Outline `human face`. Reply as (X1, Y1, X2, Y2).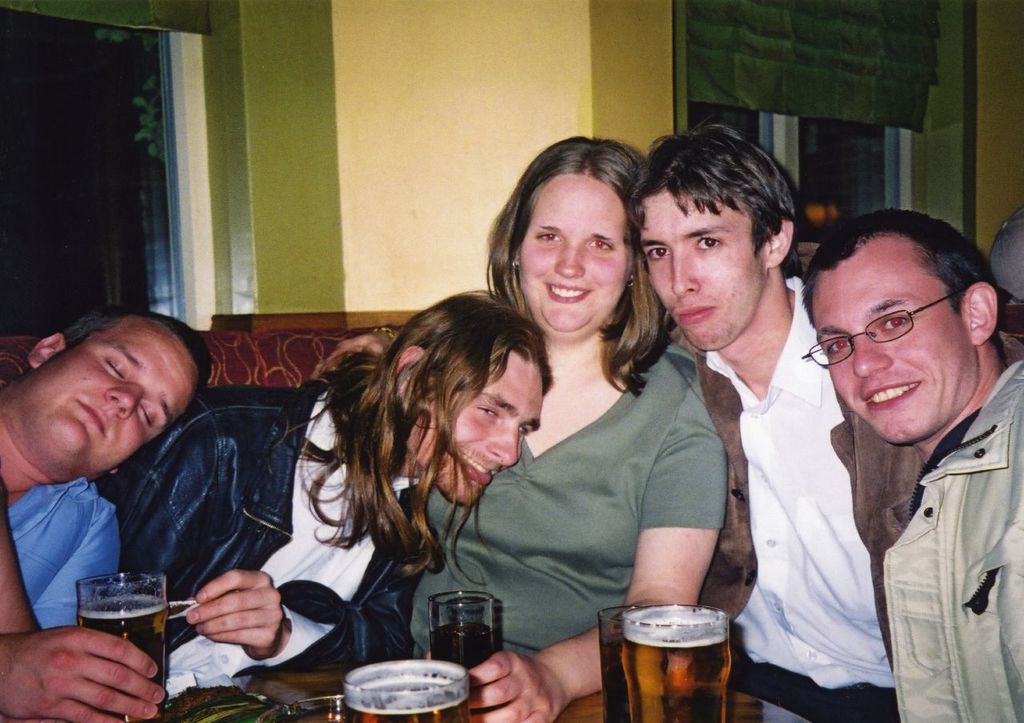
(518, 169, 634, 333).
